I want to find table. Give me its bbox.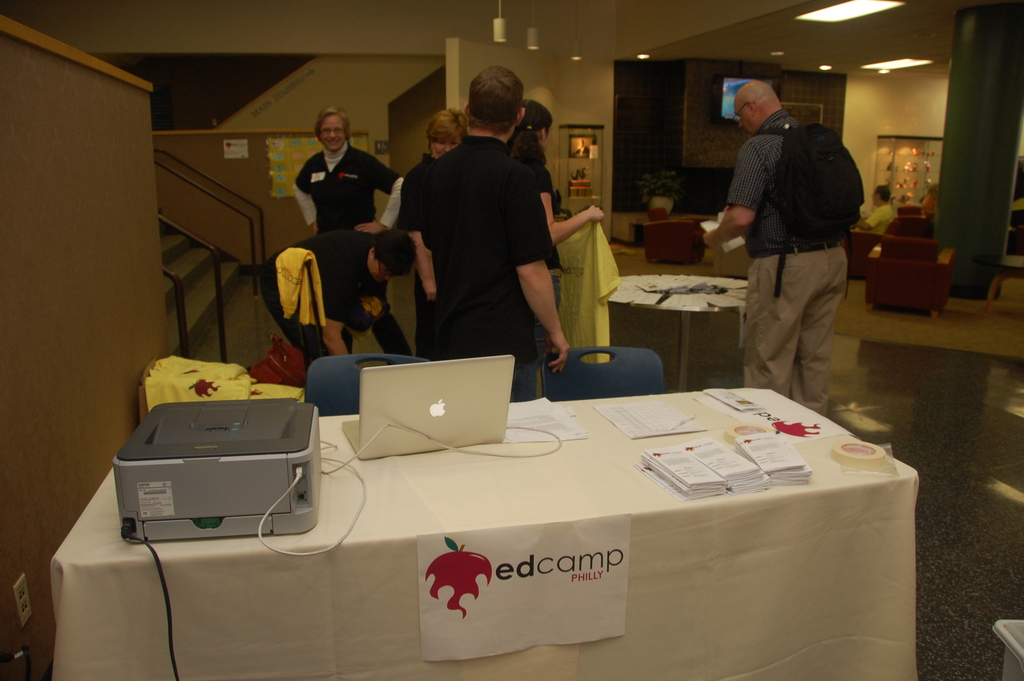
box=[973, 255, 1023, 310].
